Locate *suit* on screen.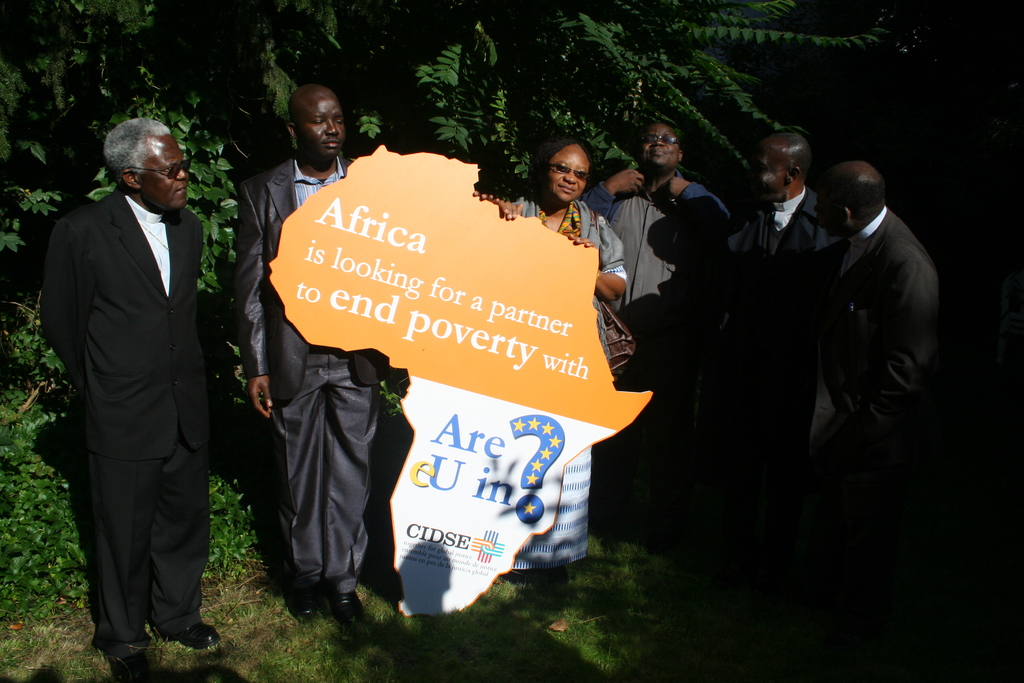
On screen at crop(240, 198, 392, 628).
